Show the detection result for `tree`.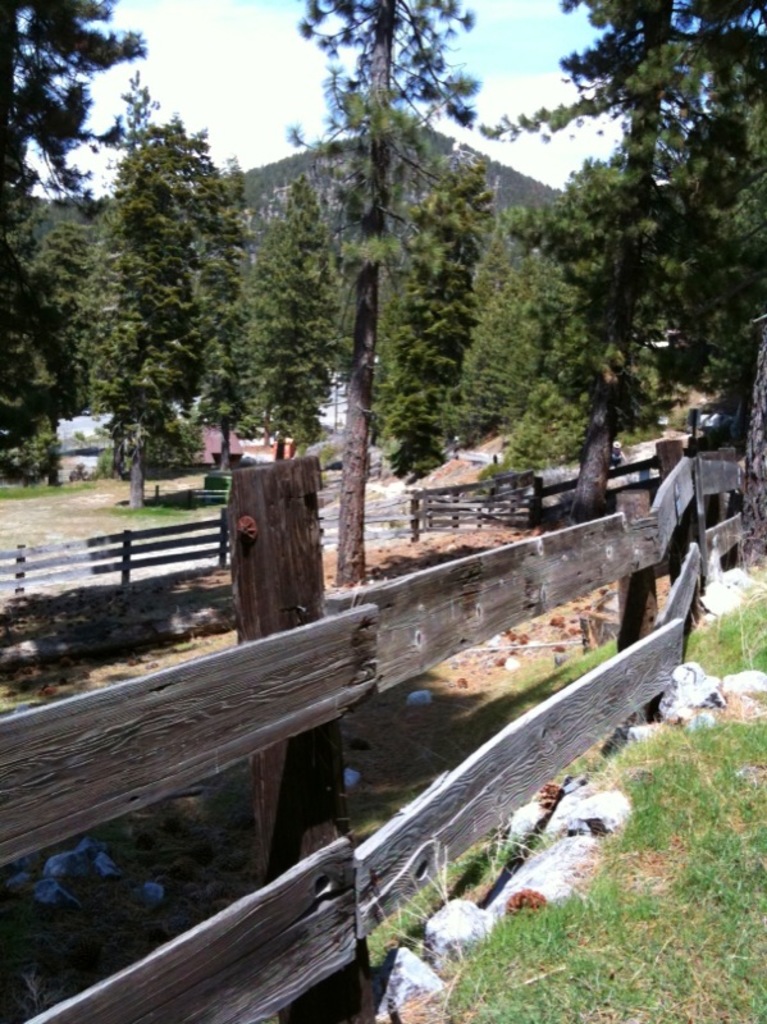
[x1=510, y1=0, x2=766, y2=571].
